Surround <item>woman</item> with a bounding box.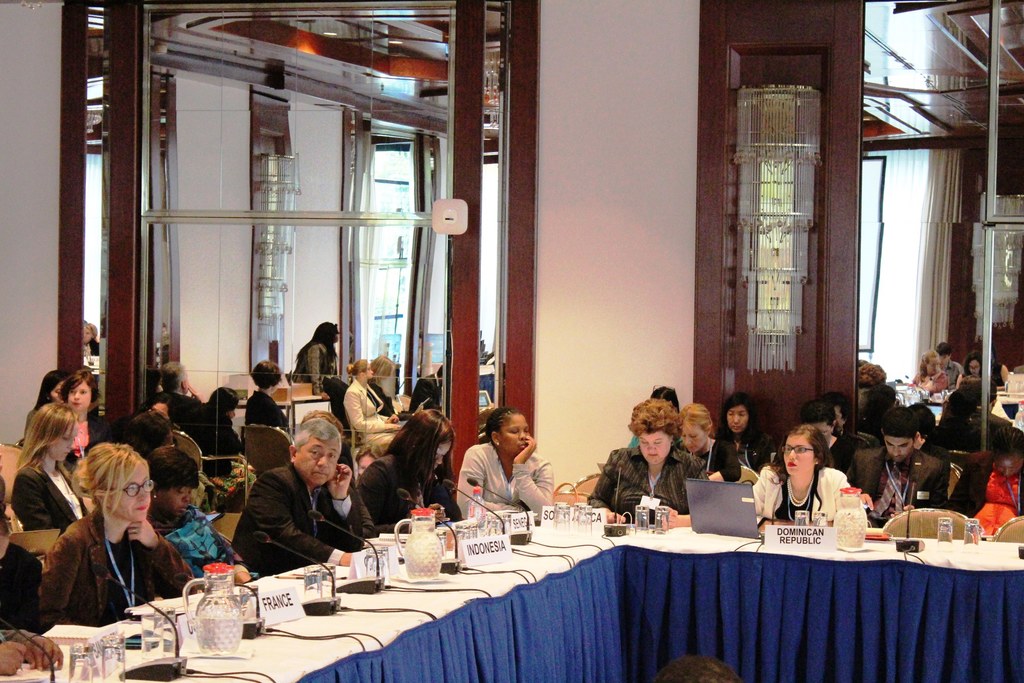
box(291, 321, 350, 436).
